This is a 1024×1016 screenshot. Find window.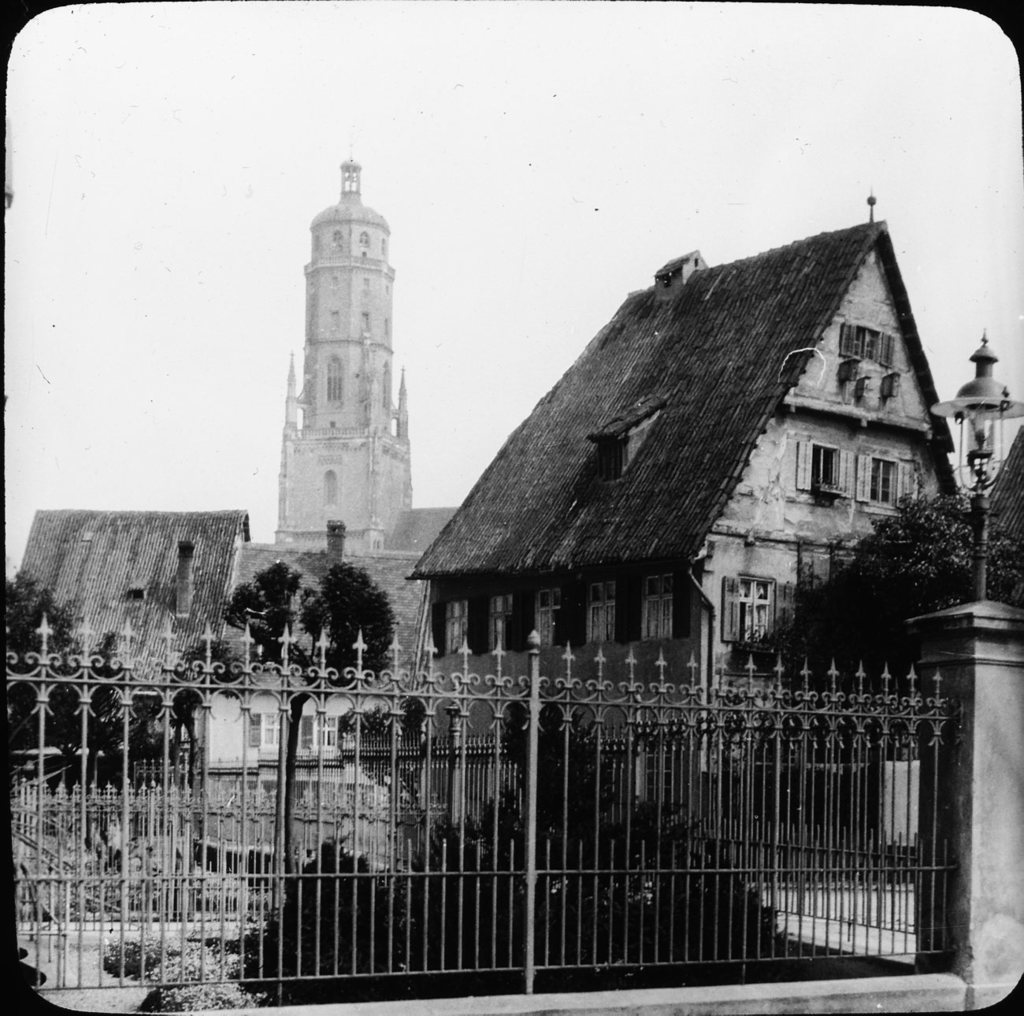
Bounding box: [left=383, top=368, right=390, bottom=410].
